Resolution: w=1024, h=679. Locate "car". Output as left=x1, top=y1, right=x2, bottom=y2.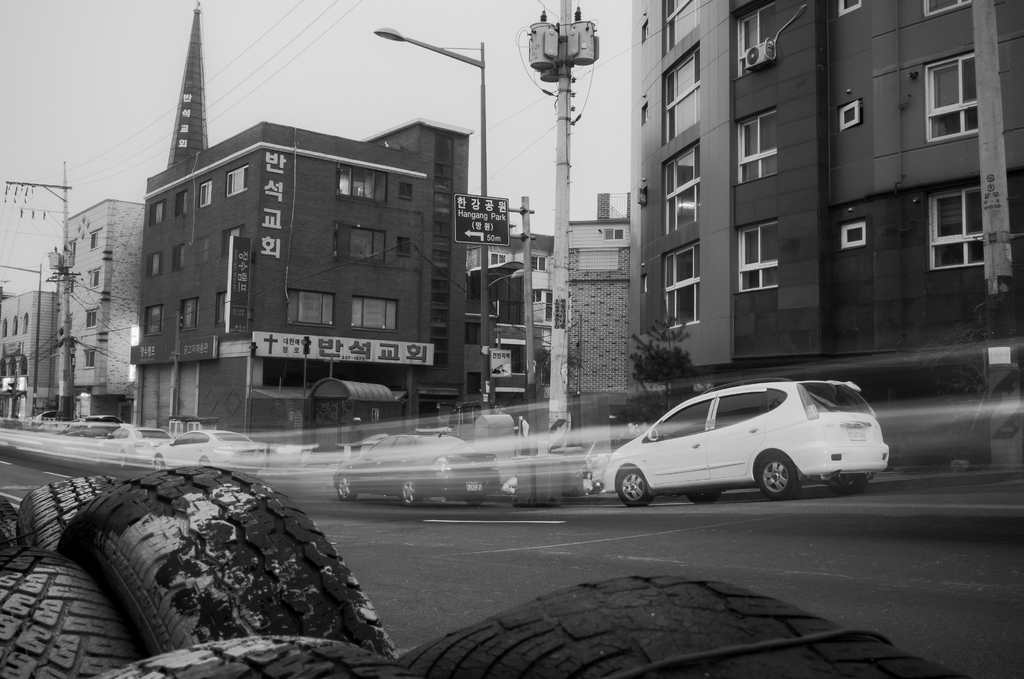
left=330, top=433, right=498, bottom=503.
